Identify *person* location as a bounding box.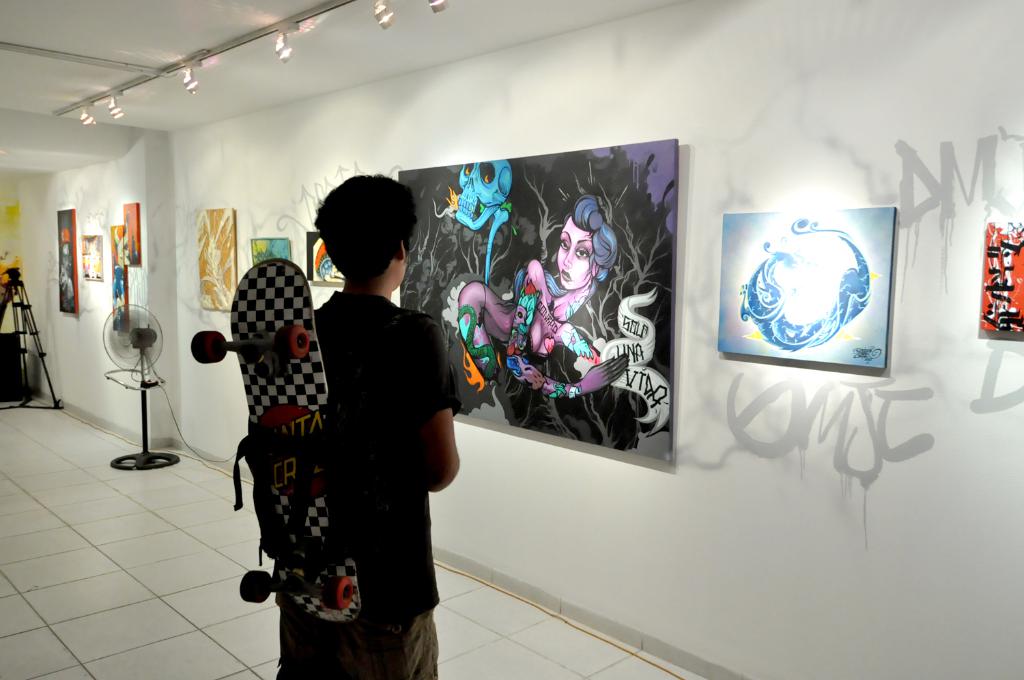
box(536, 193, 624, 352).
